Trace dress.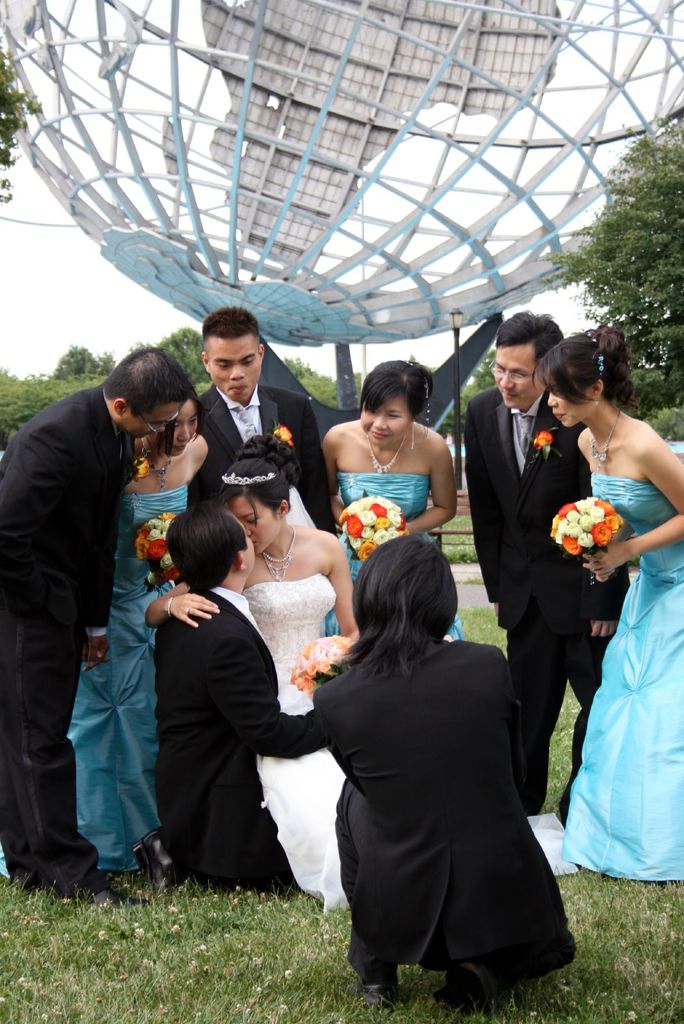
Traced to [x1=241, y1=572, x2=583, y2=918].
